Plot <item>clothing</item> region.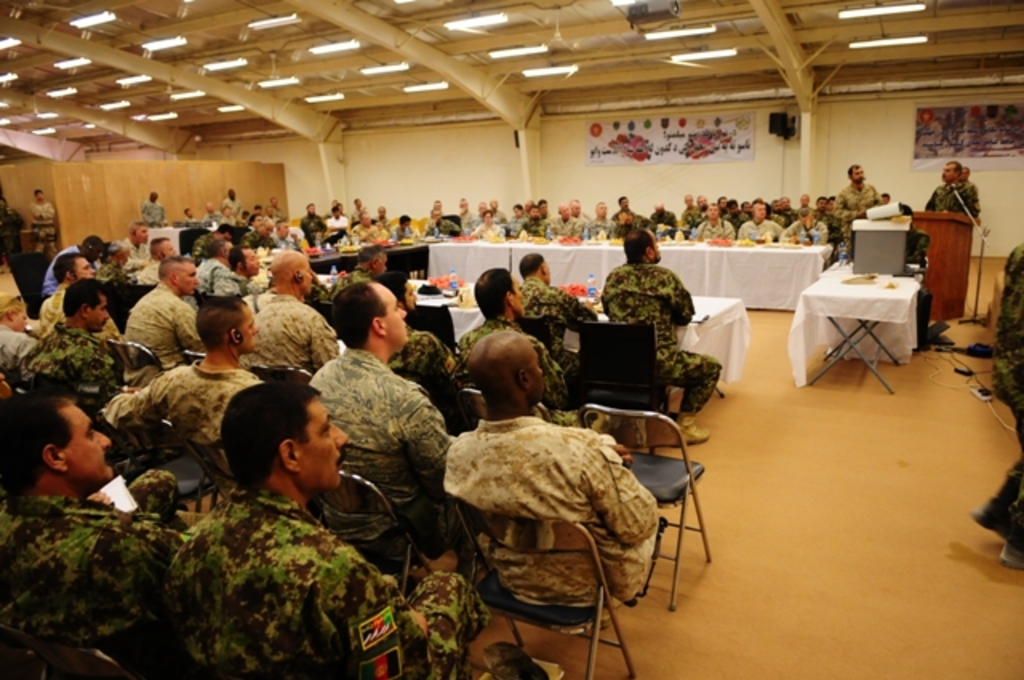
Plotted at {"x1": 139, "y1": 197, "x2": 168, "y2": 232}.
